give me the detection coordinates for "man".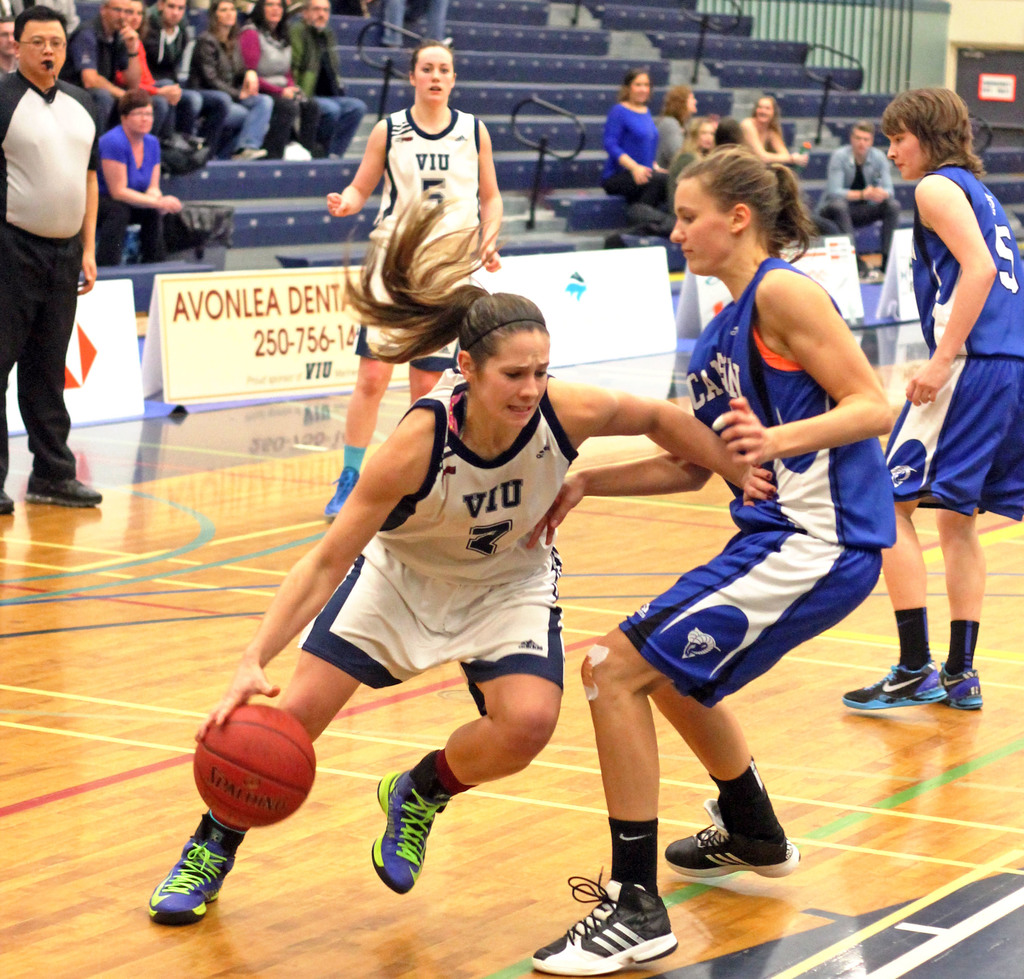
x1=135, y1=0, x2=233, y2=150.
